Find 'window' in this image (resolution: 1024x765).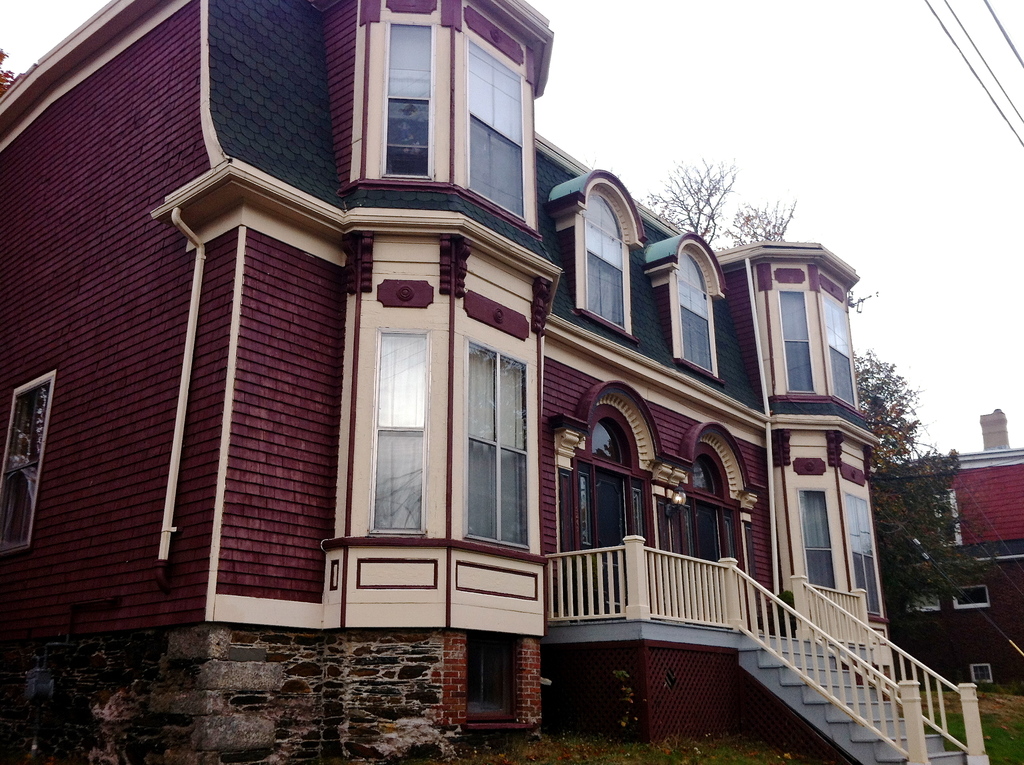
select_region(777, 289, 815, 392).
